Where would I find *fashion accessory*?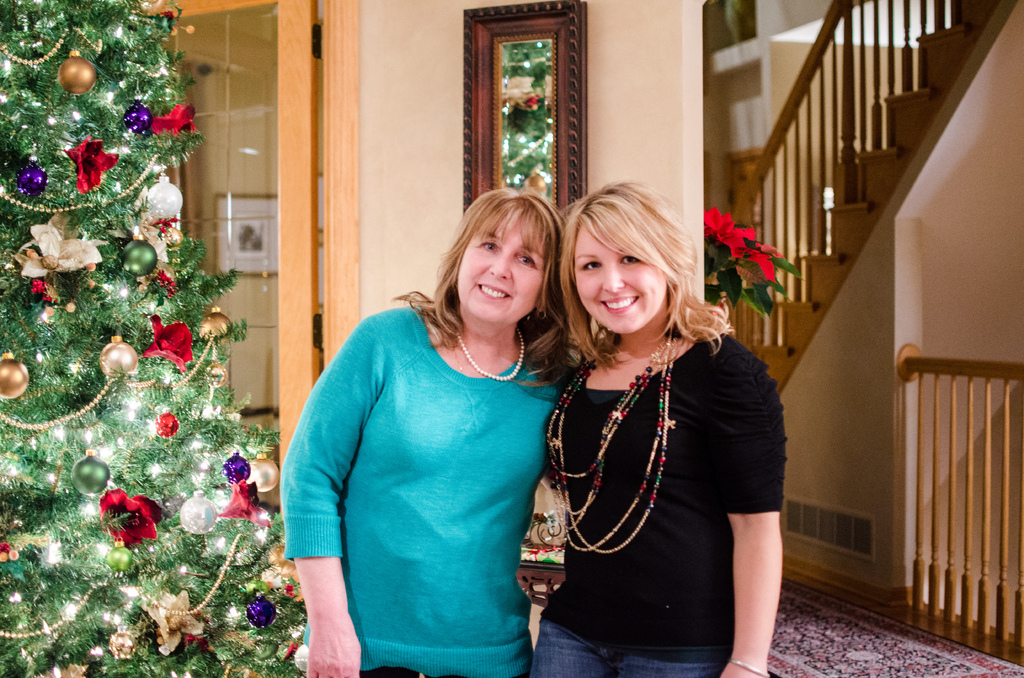
At 540:318:693:557.
